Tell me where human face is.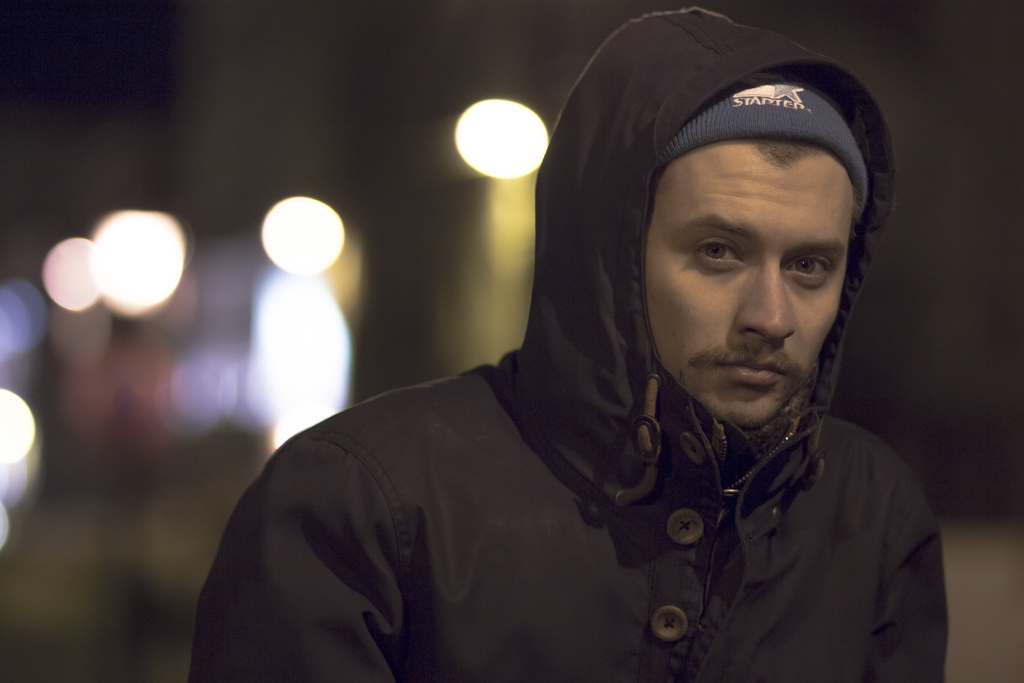
human face is at <bbox>643, 139, 859, 423</bbox>.
